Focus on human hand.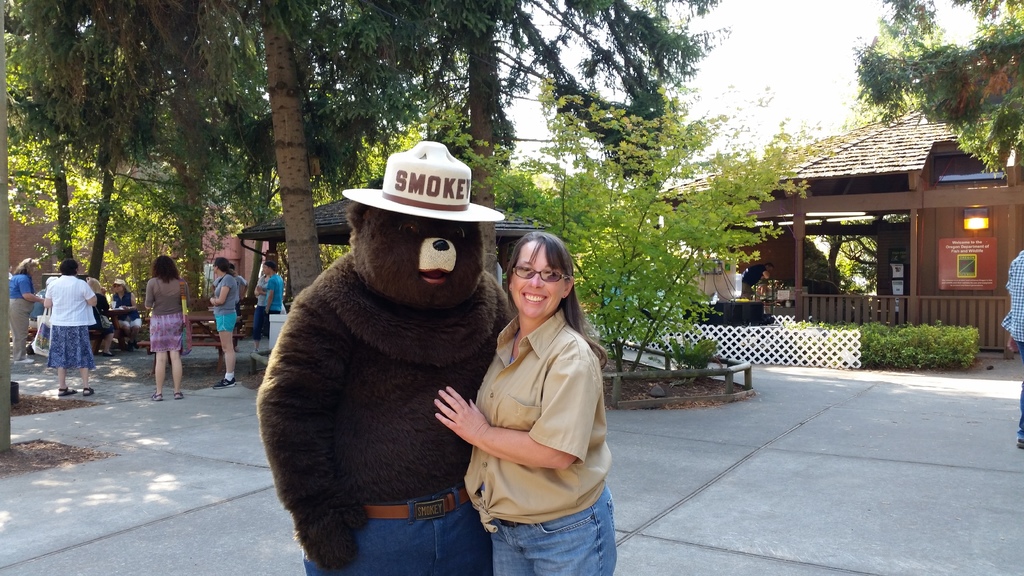
Focused at {"left": 256, "top": 285, "right": 262, "bottom": 292}.
